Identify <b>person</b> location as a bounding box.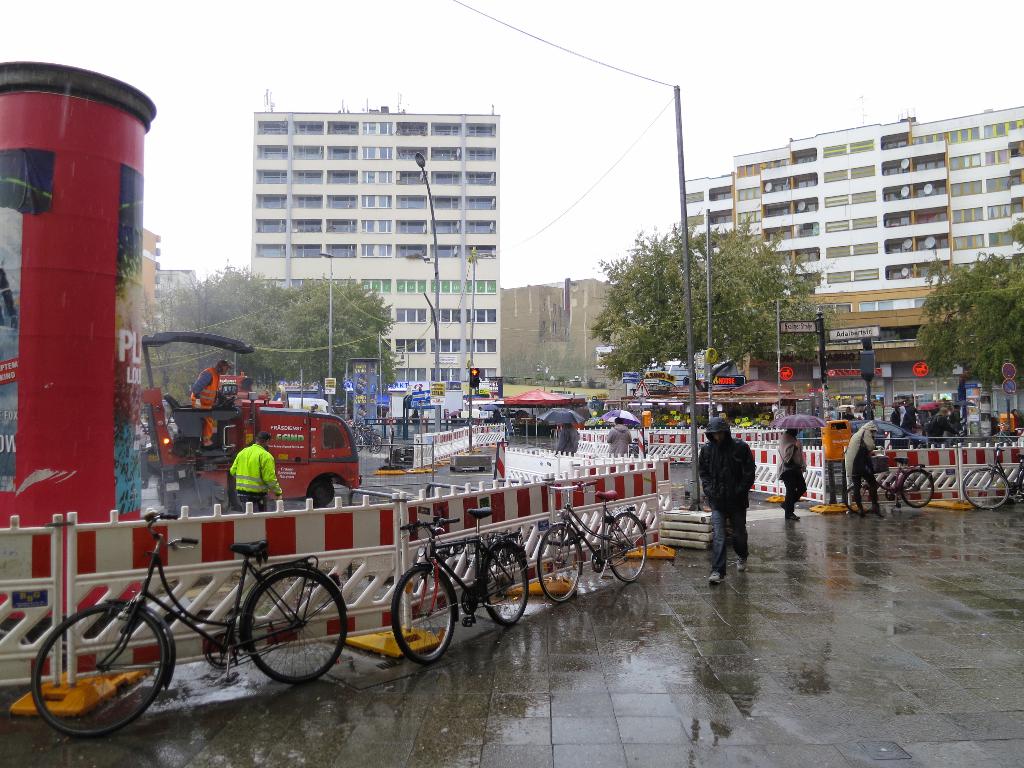
[x1=607, y1=417, x2=634, y2=458].
